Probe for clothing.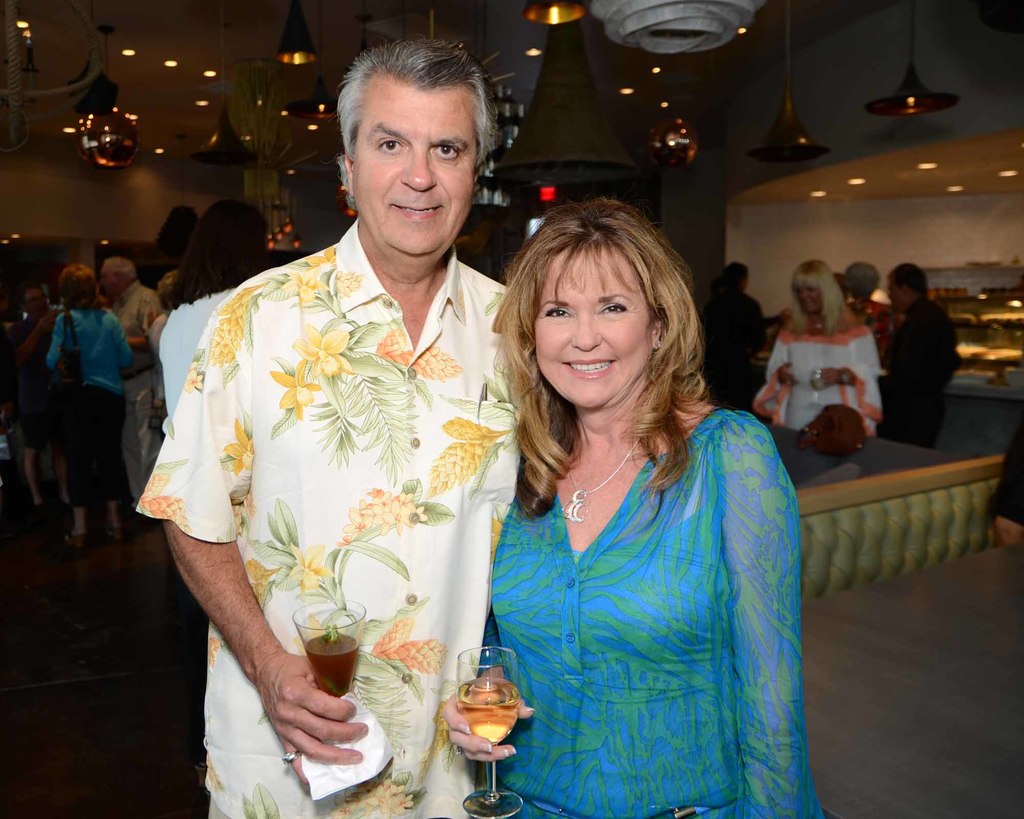
Probe result: x1=169 y1=186 x2=493 y2=806.
